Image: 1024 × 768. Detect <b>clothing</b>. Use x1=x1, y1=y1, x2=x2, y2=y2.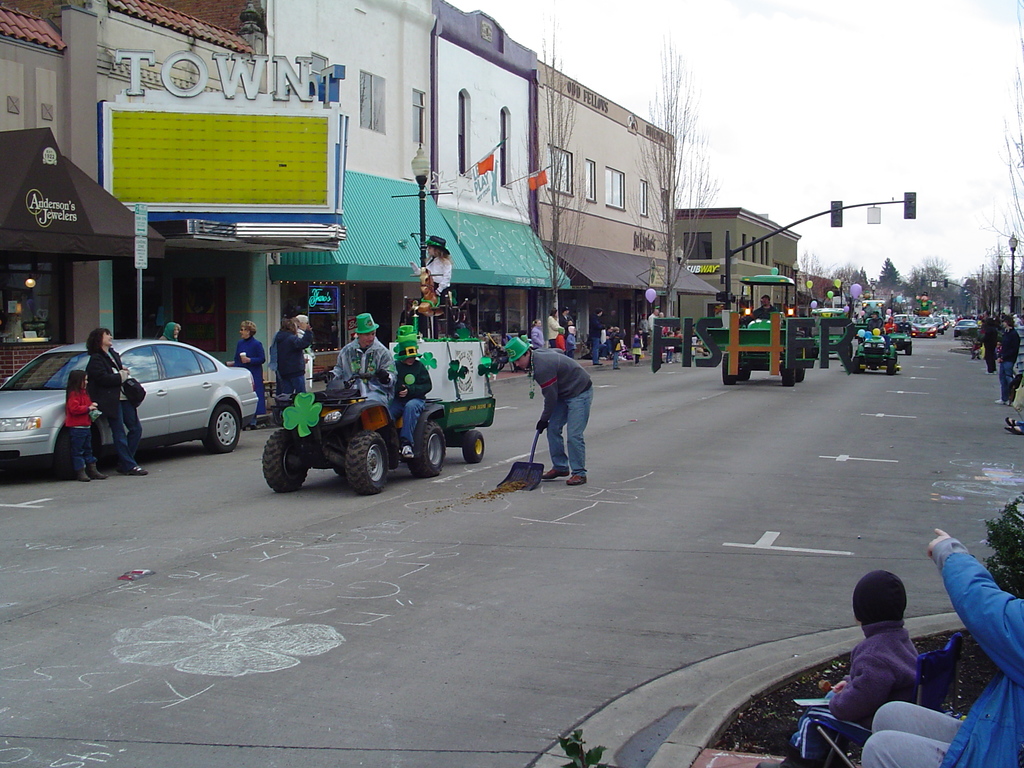
x1=527, y1=349, x2=591, y2=479.
